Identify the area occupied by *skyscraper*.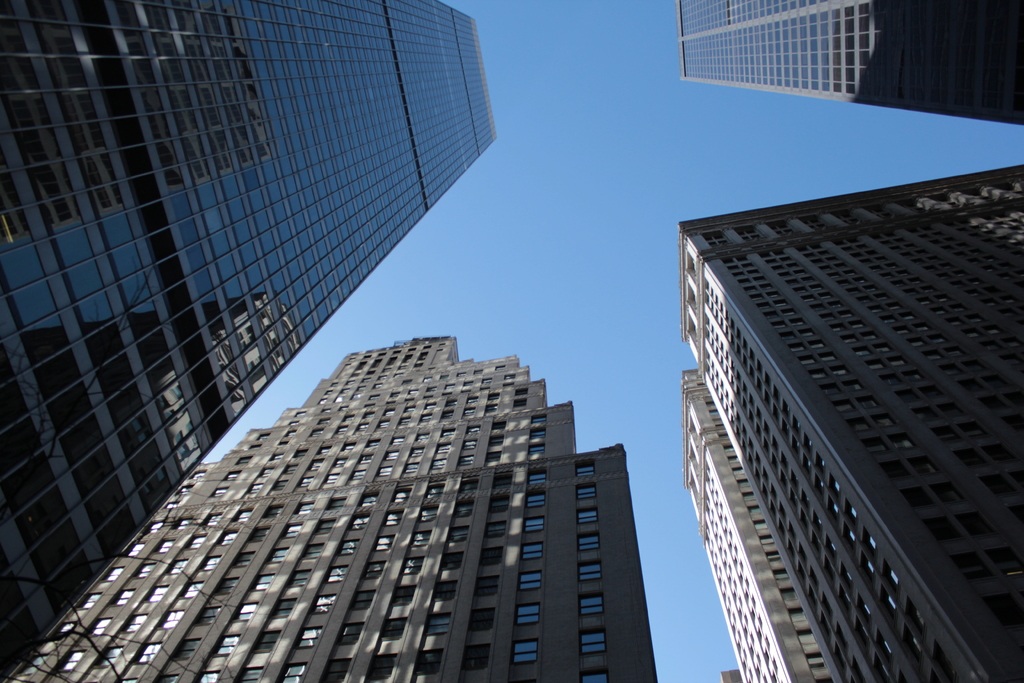
Area: l=675, t=0, r=1023, b=126.
